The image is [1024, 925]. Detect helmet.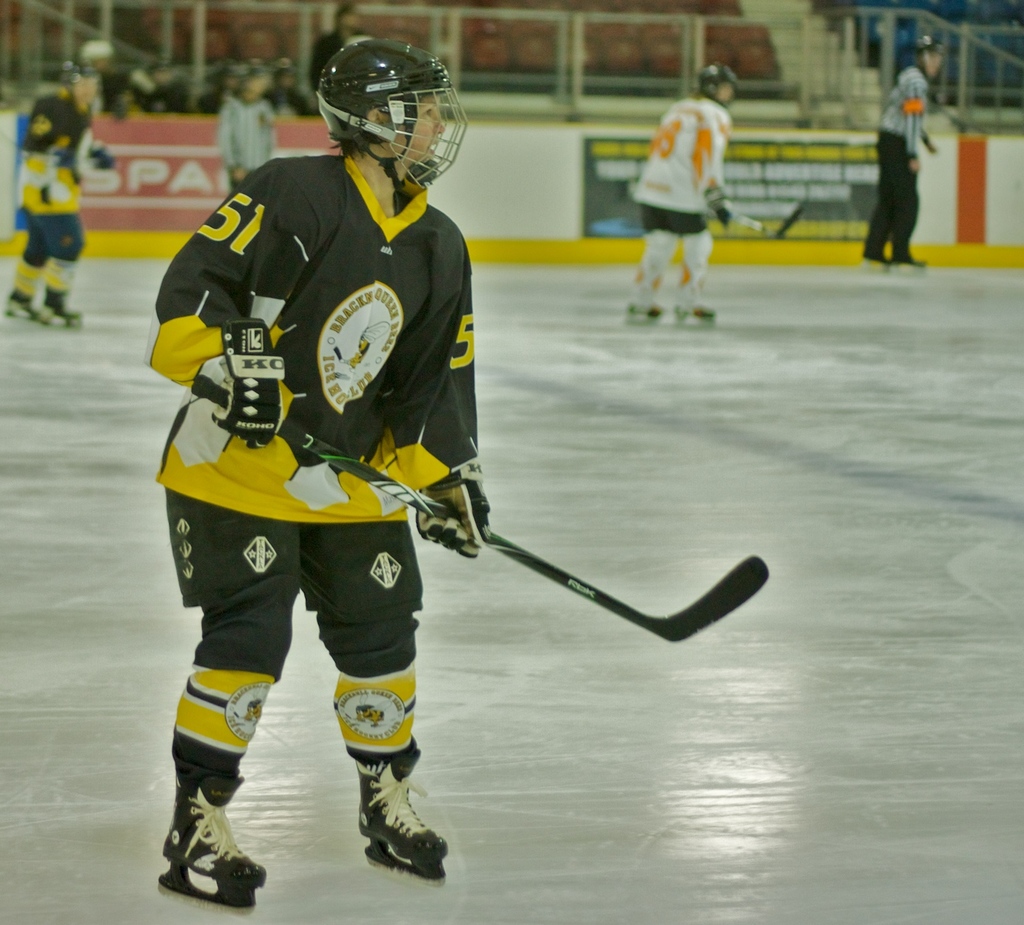
Detection: region(698, 64, 743, 113).
